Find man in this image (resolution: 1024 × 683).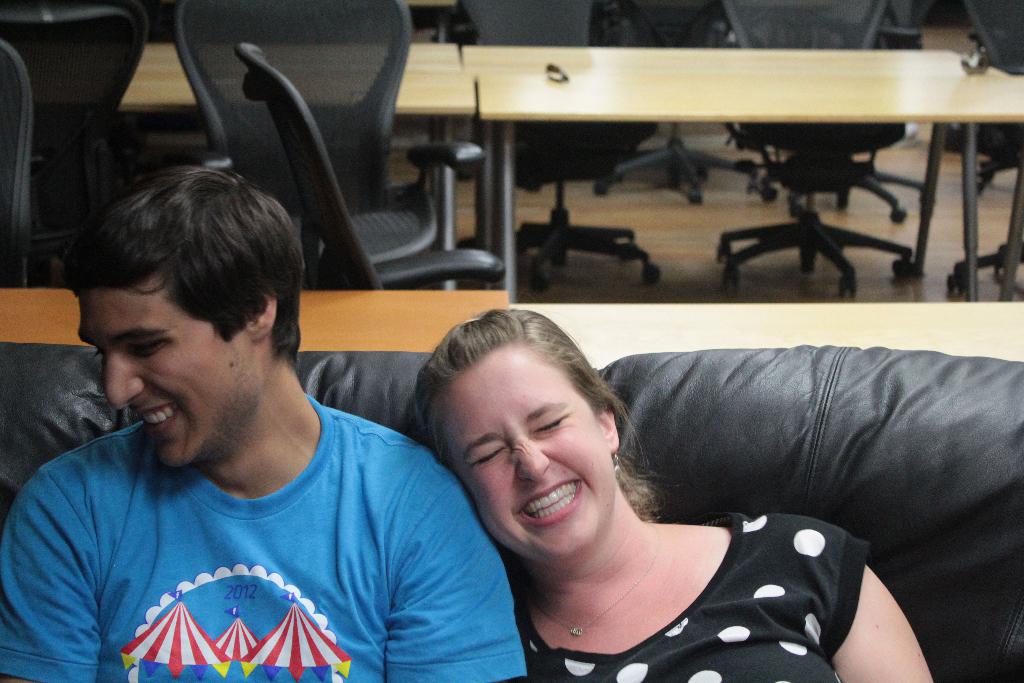
[x1=0, y1=165, x2=540, y2=682].
